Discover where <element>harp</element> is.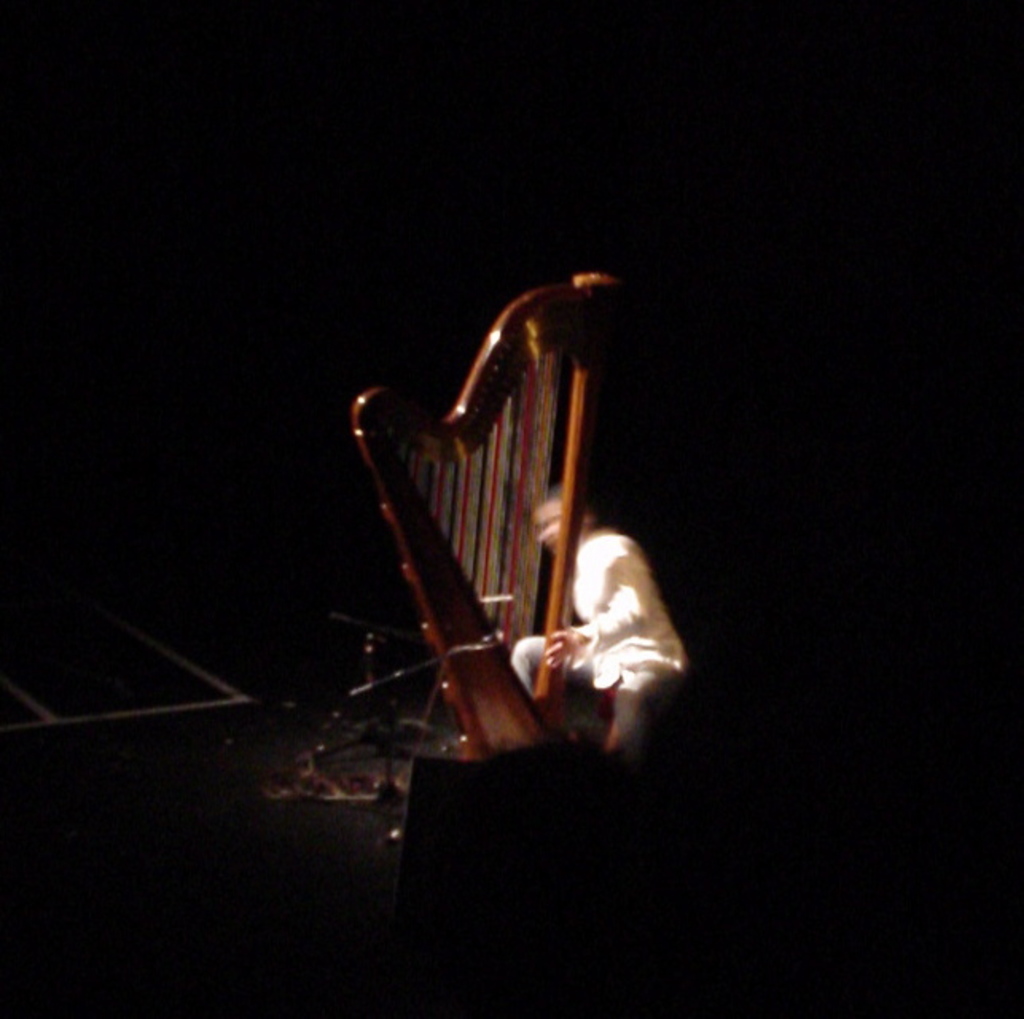
Discovered at bbox=[347, 277, 605, 759].
